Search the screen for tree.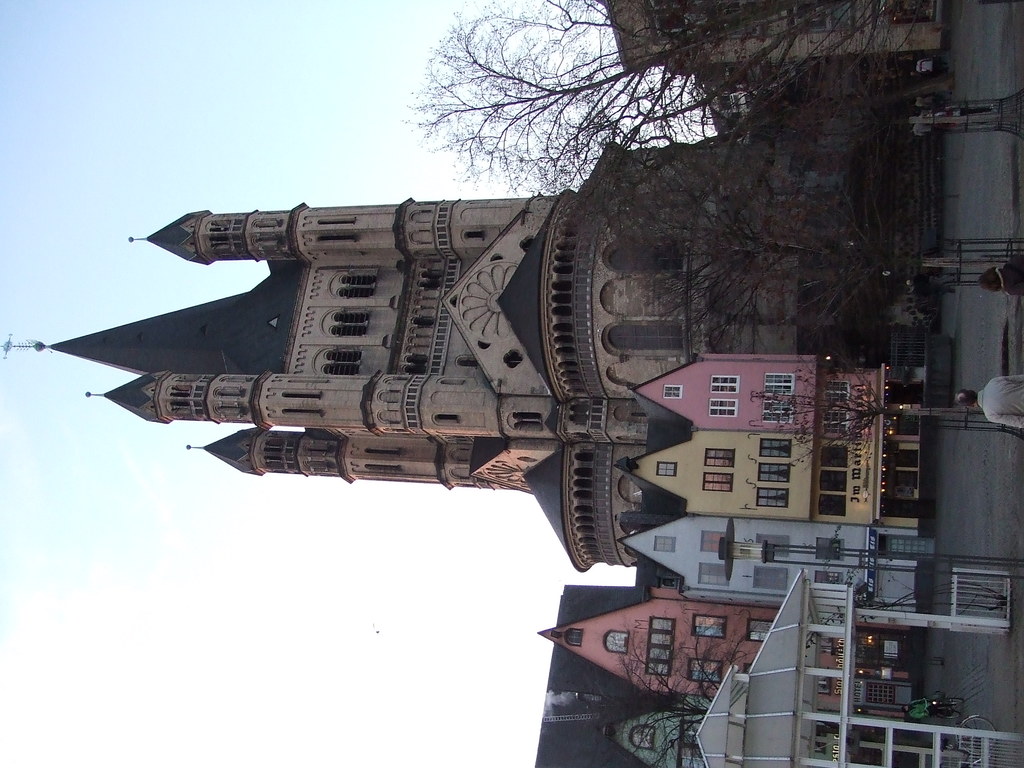
Found at Rect(747, 340, 979, 472).
